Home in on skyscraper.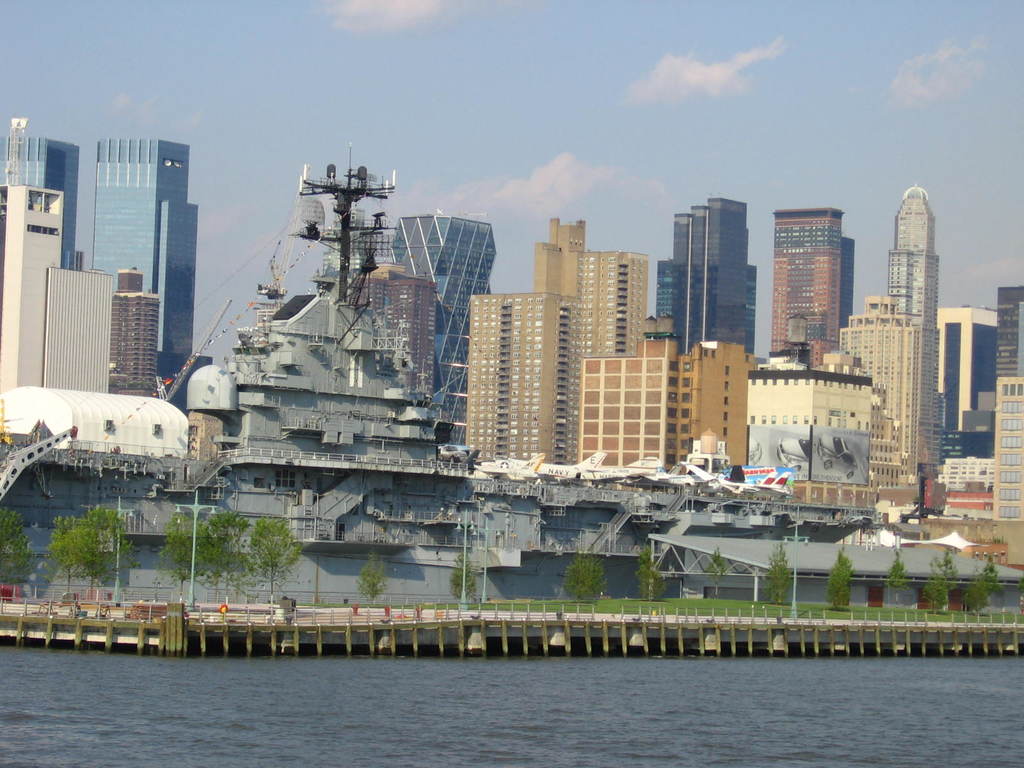
Homed in at box(0, 125, 67, 383).
